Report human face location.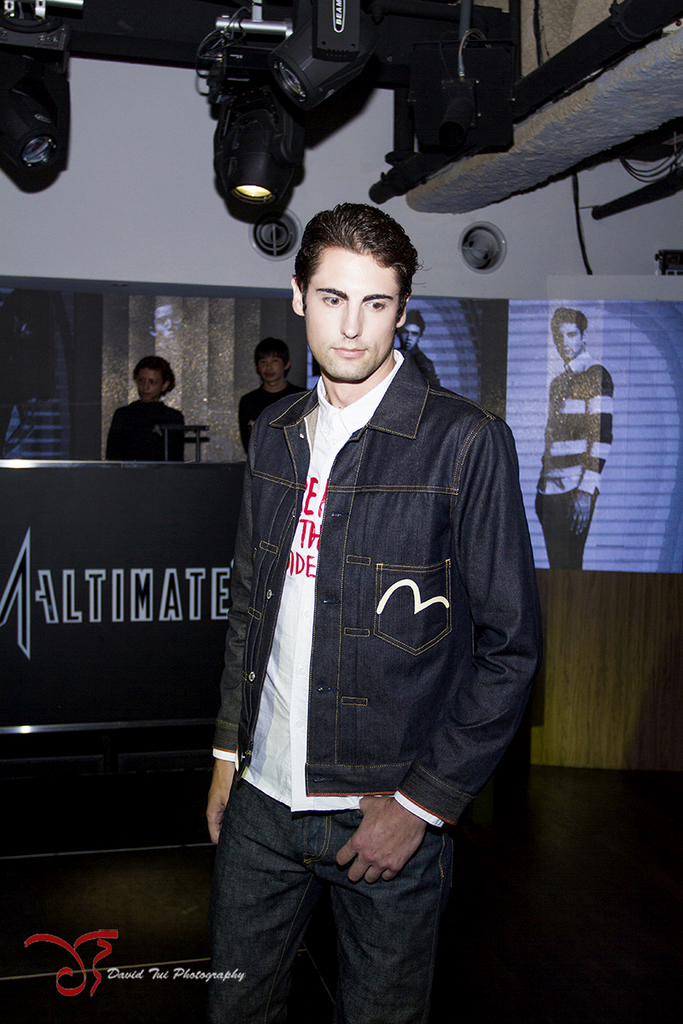
Report: locate(140, 367, 162, 400).
